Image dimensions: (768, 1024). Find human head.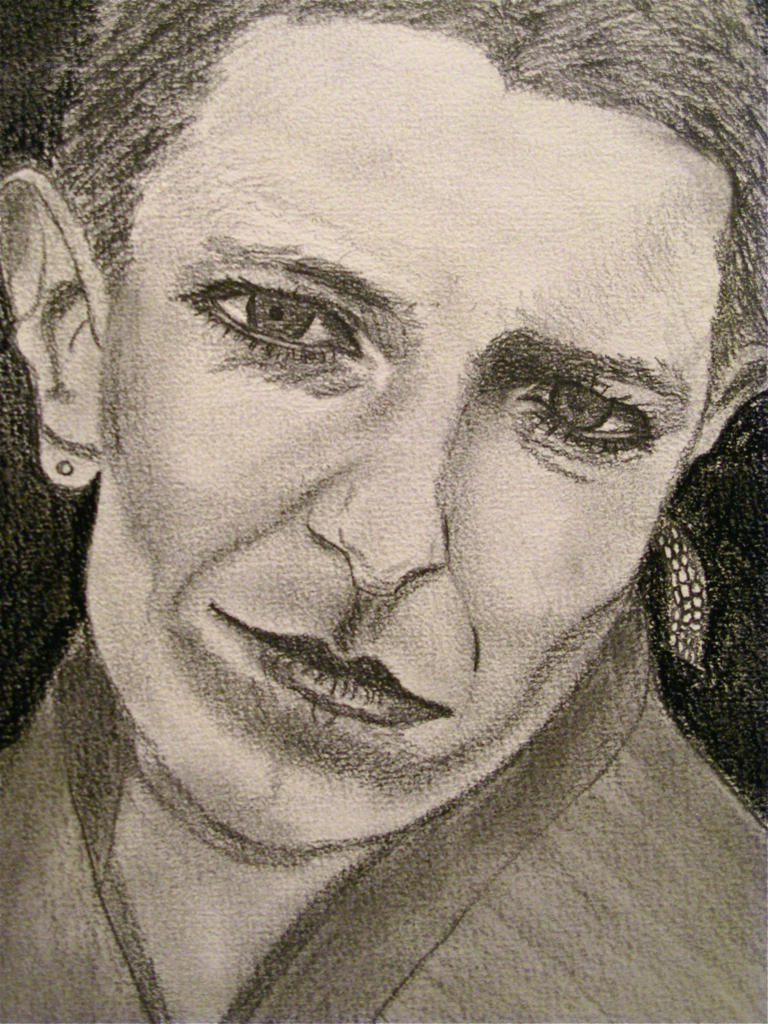
78:31:737:836.
